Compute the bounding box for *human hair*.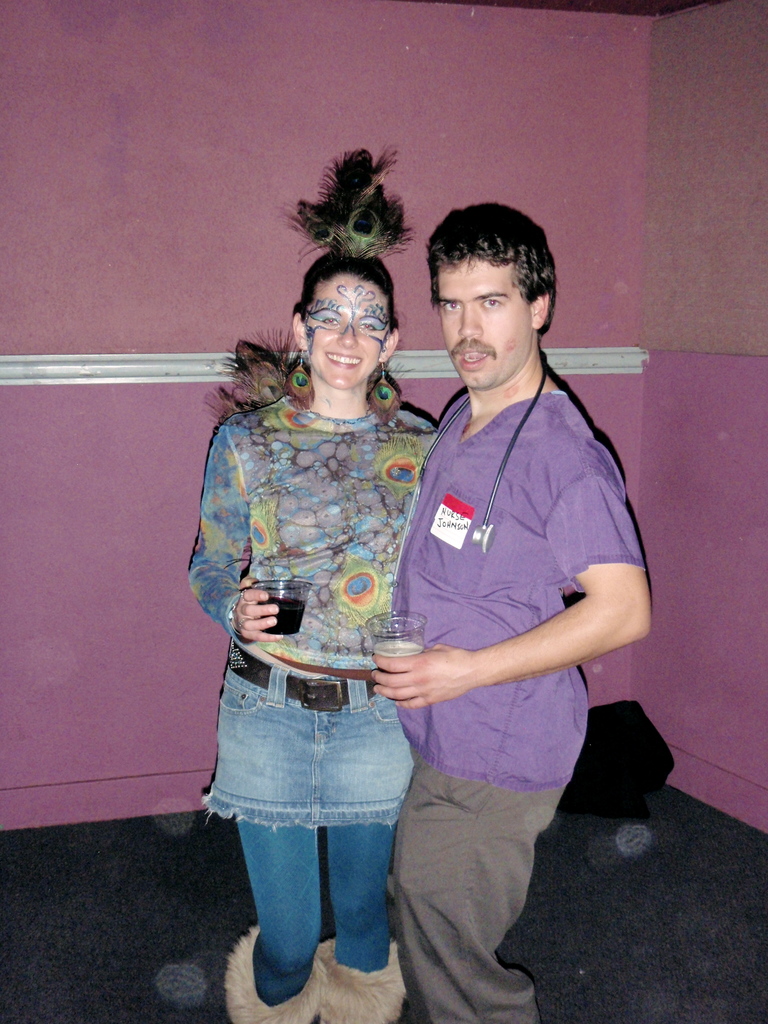
left=425, top=193, right=563, bottom=354.
